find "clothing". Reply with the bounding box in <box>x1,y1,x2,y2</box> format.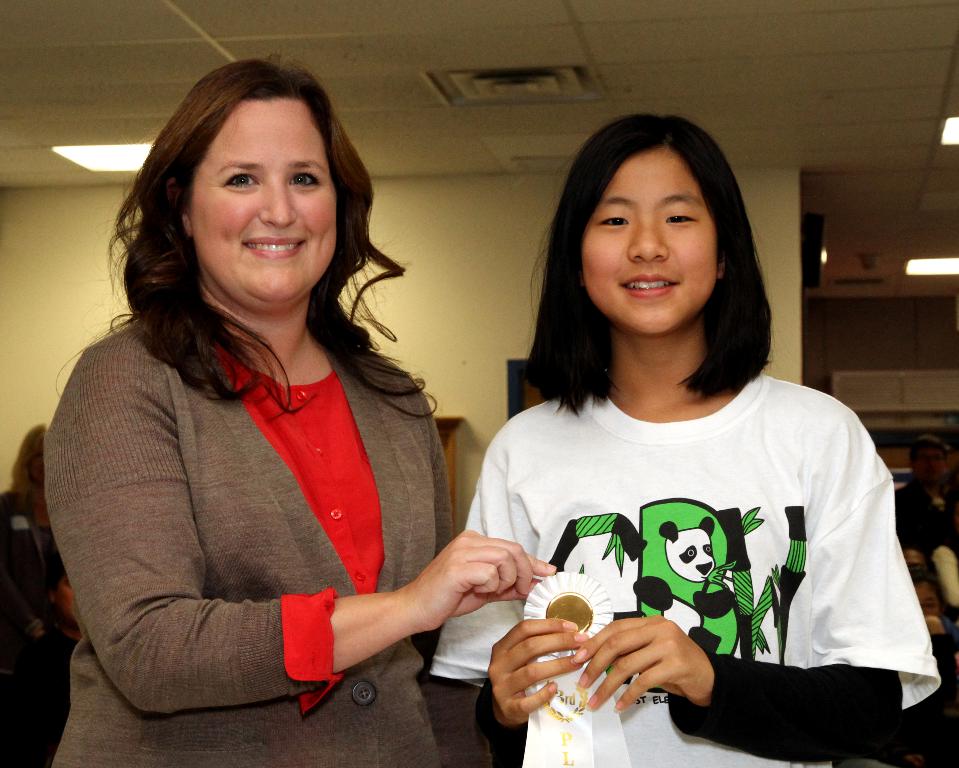
<box>897,476,958,552</box>.
